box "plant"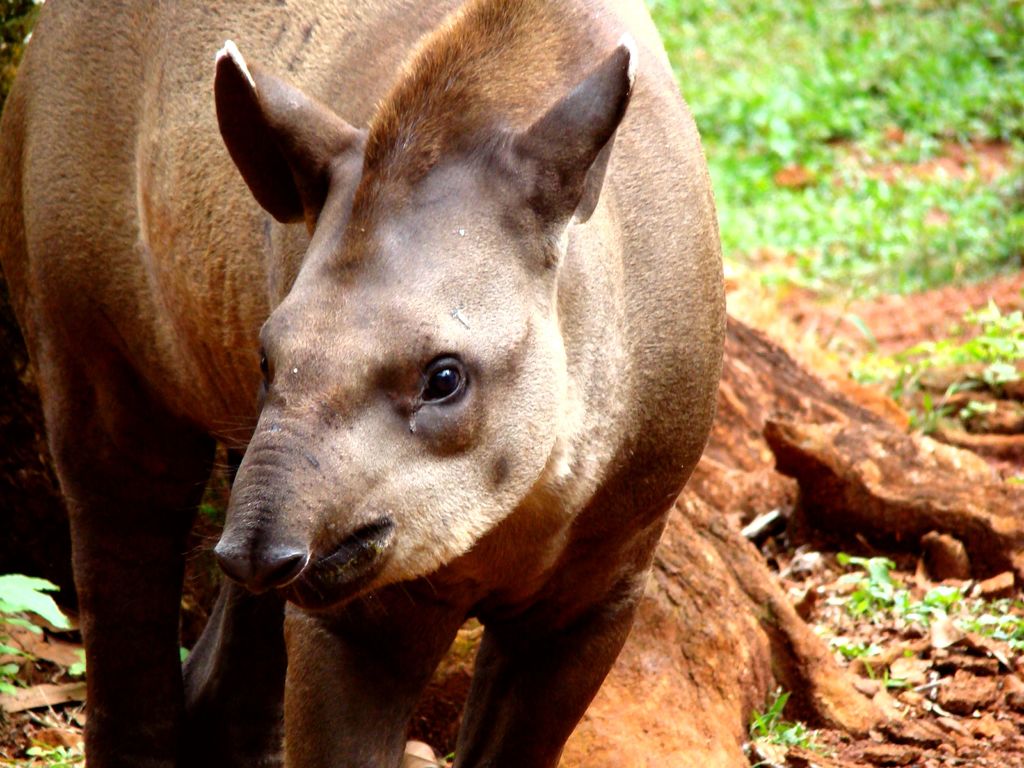
{"x1": 0, "y1": 658, "x2": 15, "y2": 679}
